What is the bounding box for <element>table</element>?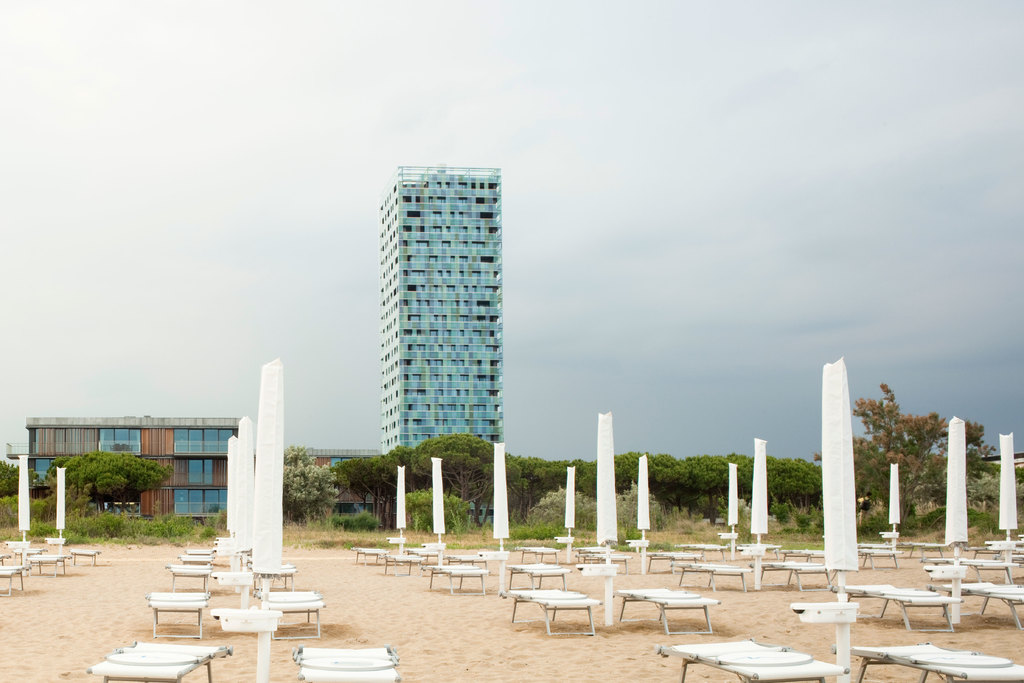
l=661, t=626, r=842, b=682.
